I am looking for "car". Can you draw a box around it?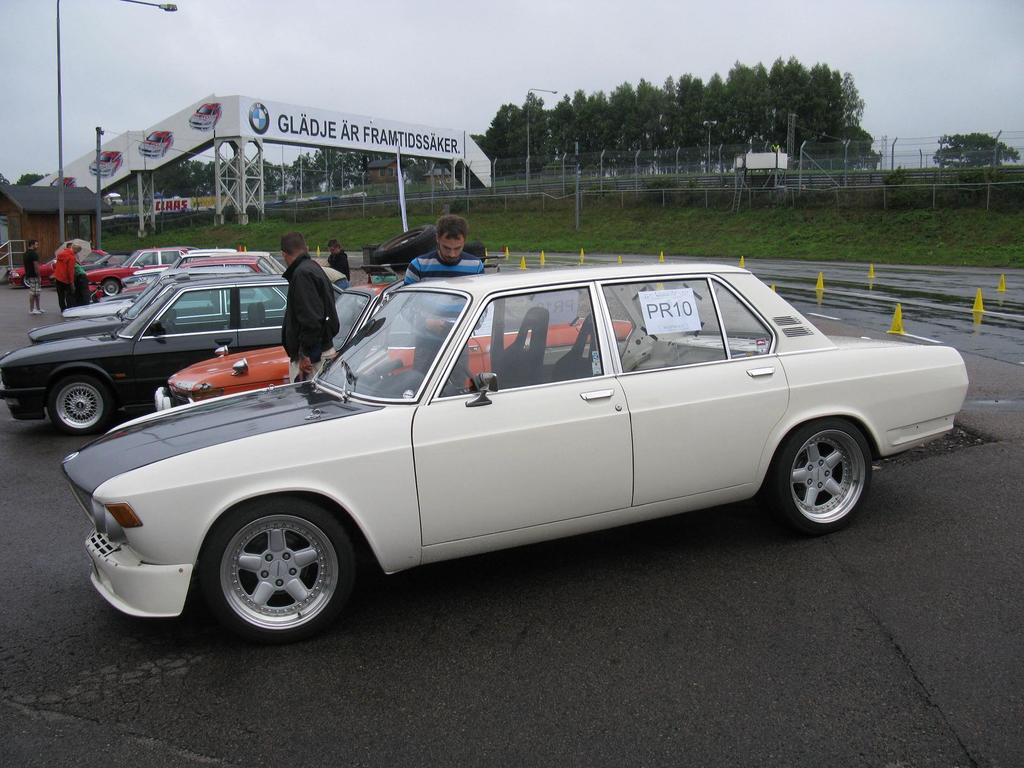
Sure, the bounding box is <region>59, 244, 313, 306</region>.
